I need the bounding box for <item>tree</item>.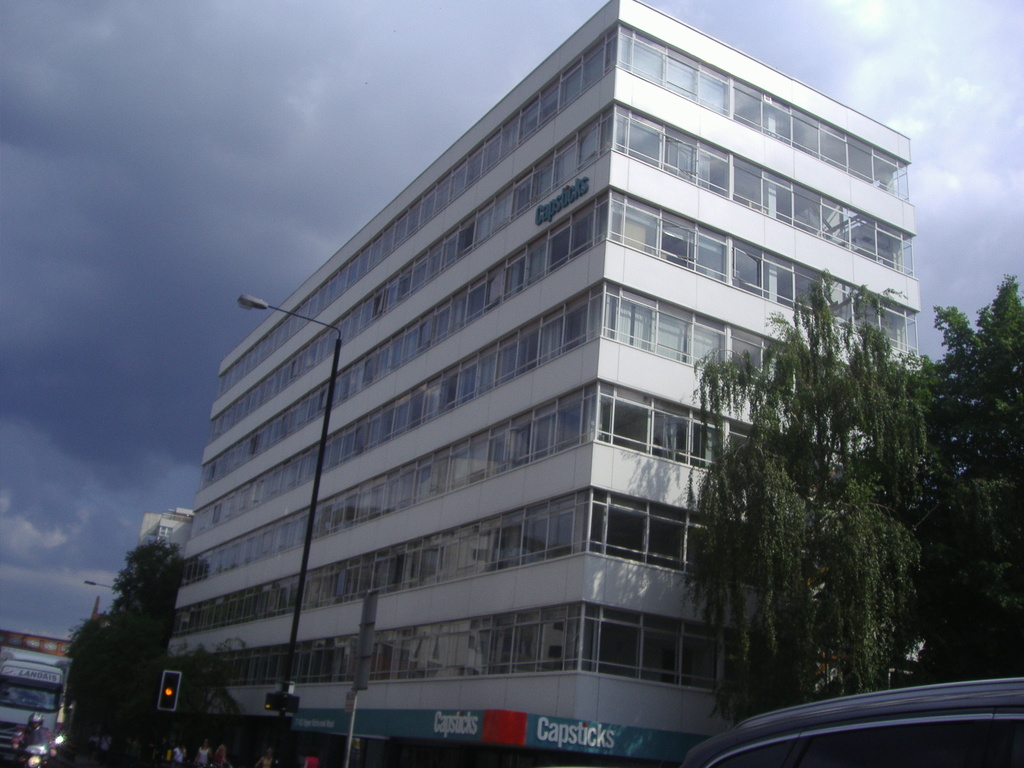
Here it is: [x1=61, y1=540, x2=180, y2=767].
